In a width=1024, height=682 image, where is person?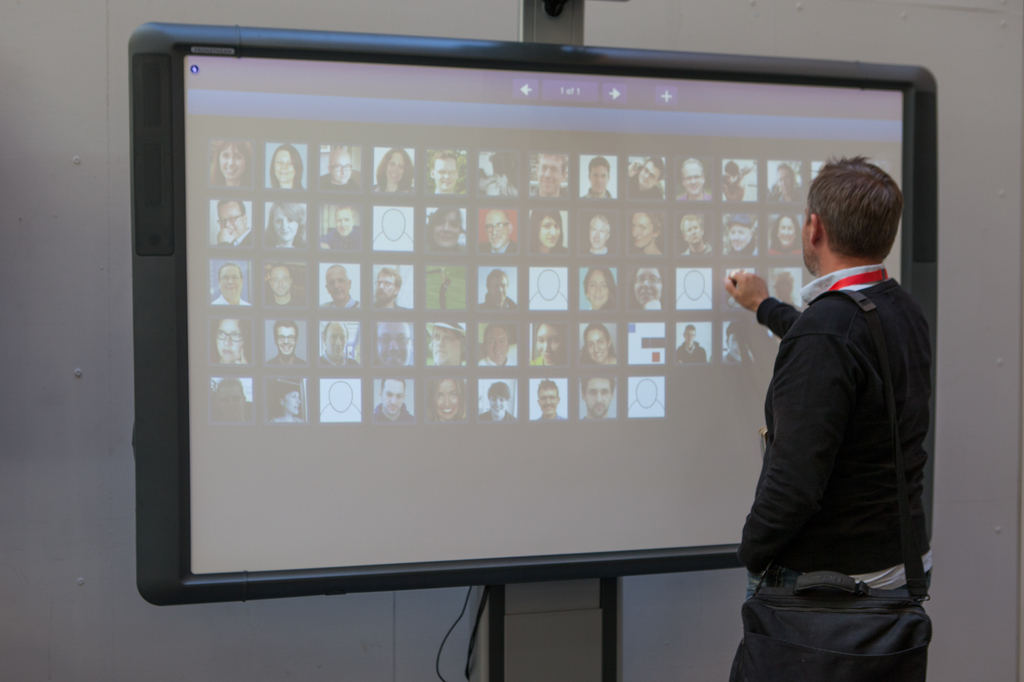
locate(588, 210, 617, 253).
